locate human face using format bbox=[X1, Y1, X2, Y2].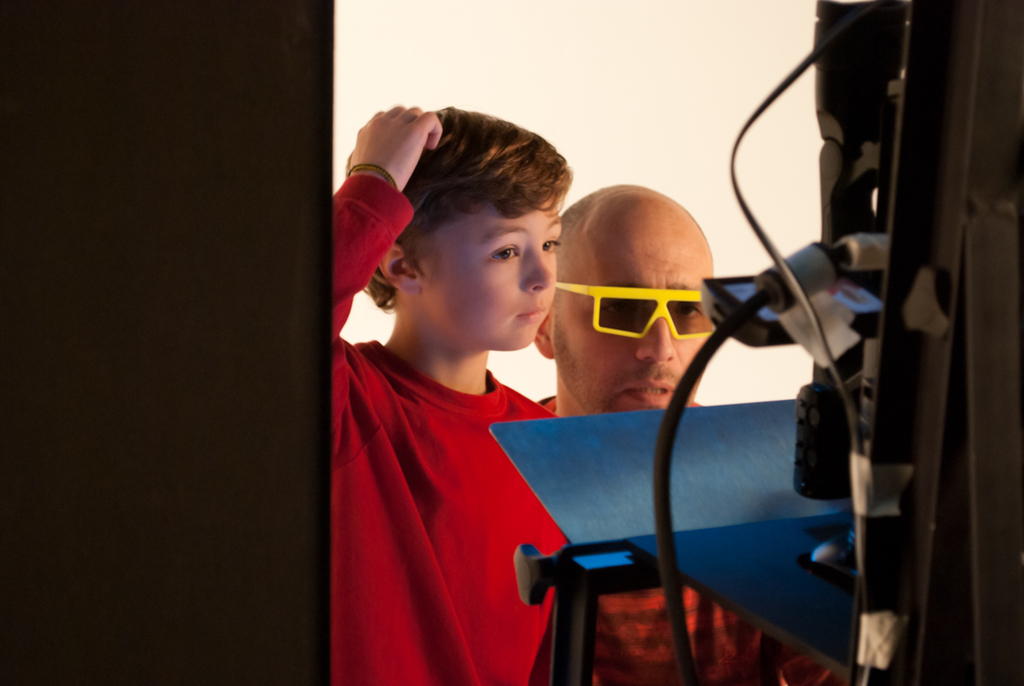
bbox=[425, 201, 564, 351].
